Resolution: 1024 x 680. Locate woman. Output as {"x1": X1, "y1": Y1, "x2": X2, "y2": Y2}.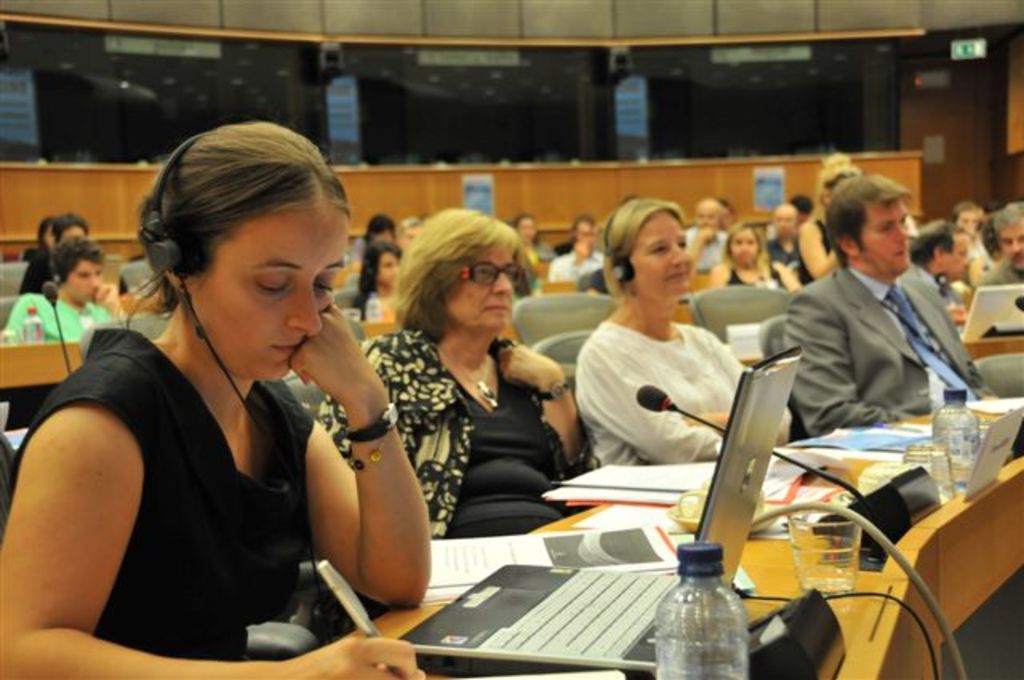
{"x1": 357, "y1": 240, "x2": 402, "y2": 320}.
